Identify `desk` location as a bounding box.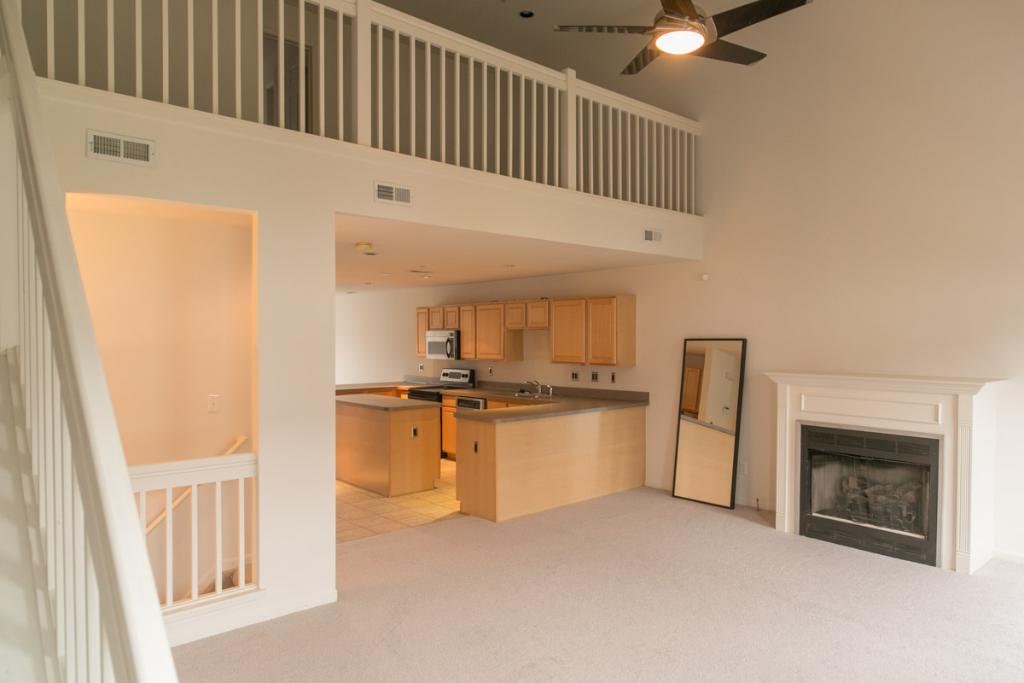
locate(404, 375, 677, 522).
